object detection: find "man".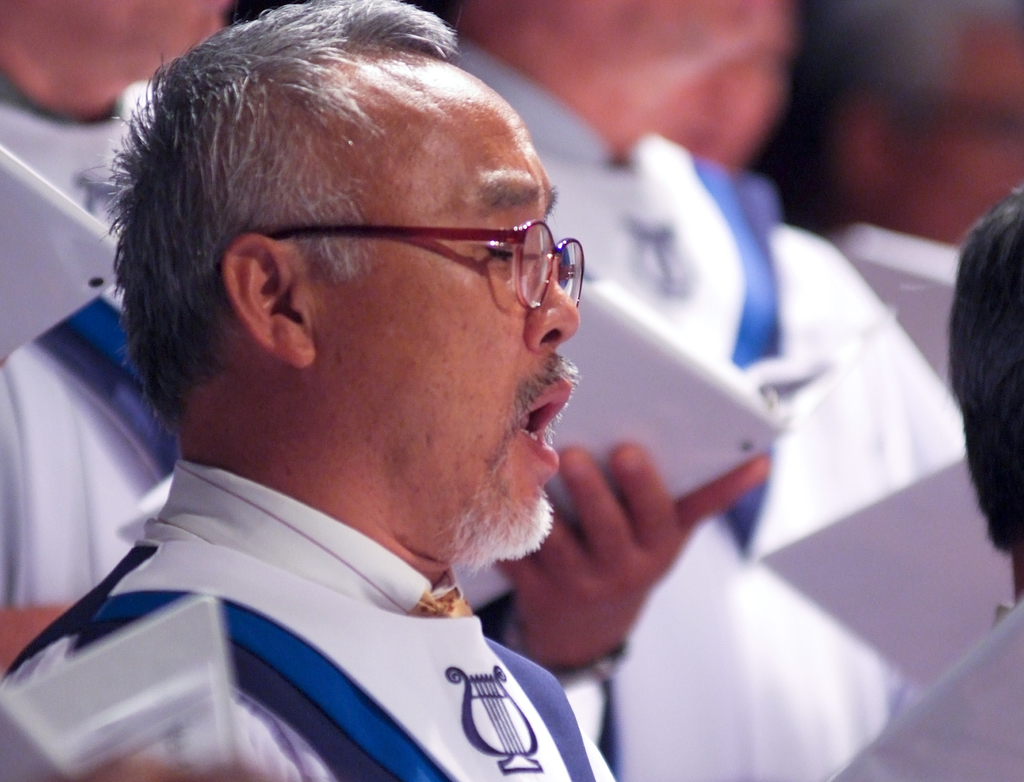
detection(0, 0, 764, 668).
